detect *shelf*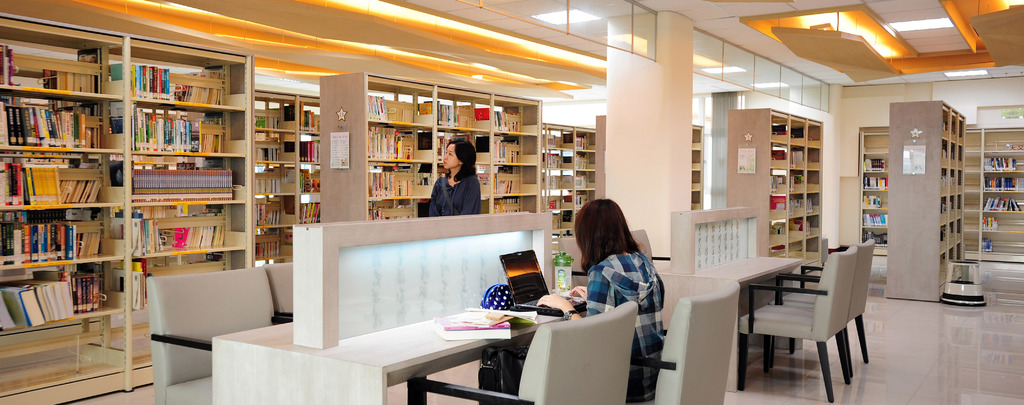
x1=785, y1=197, x2=808, y2=217
